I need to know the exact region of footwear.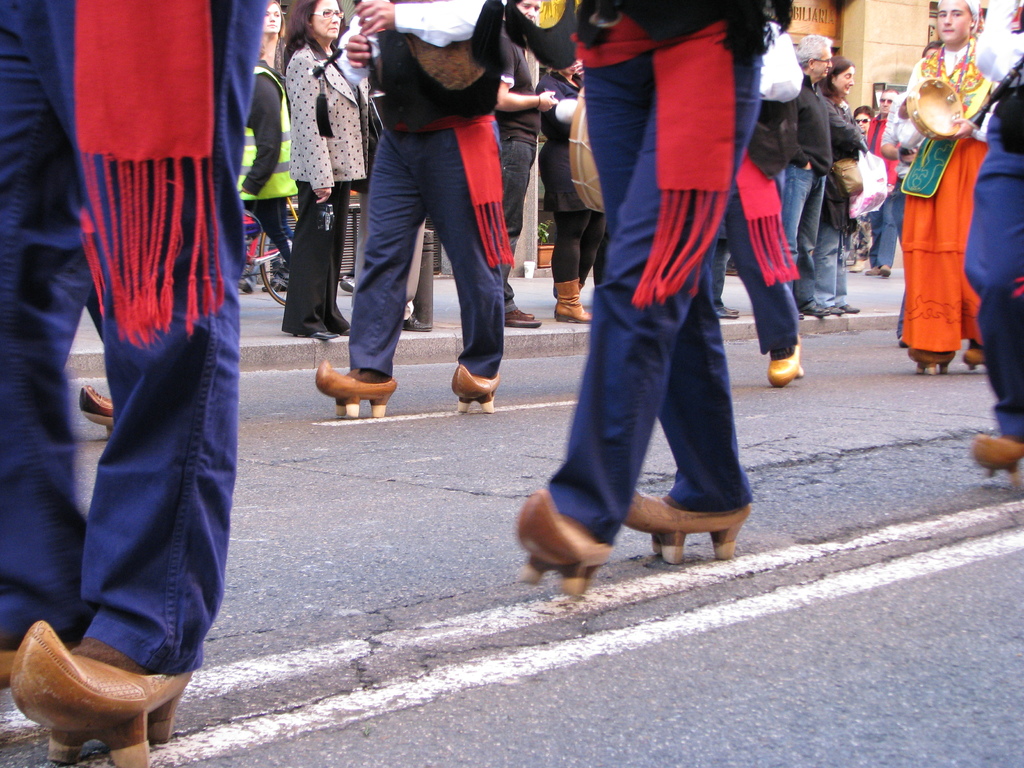
Region: (260, 278, 285, 293).
